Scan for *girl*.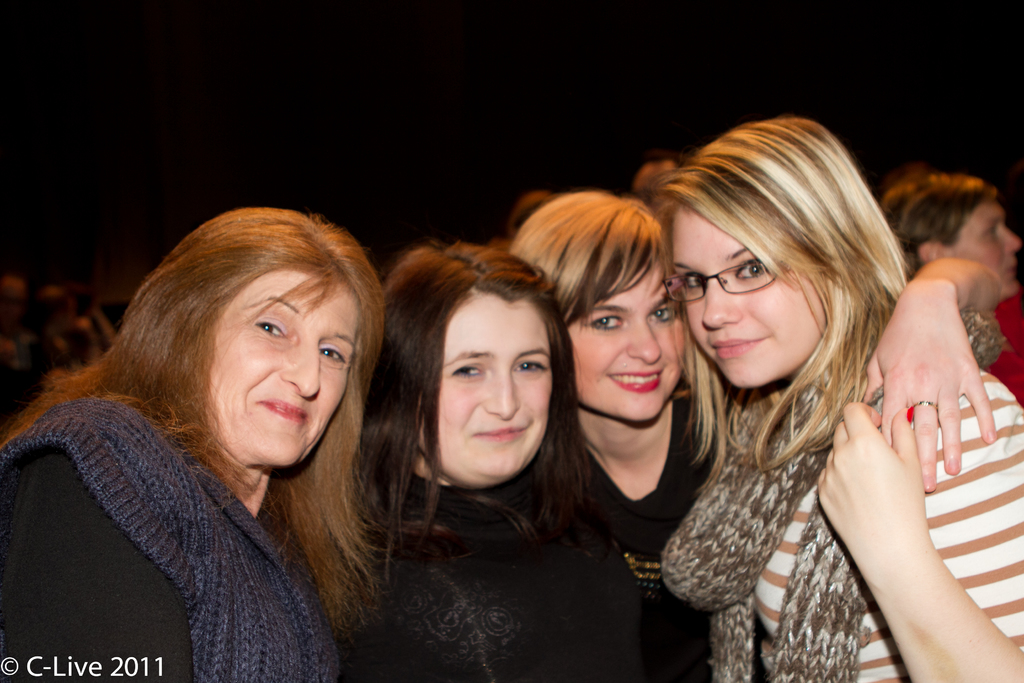
Scan result: 887/164/1023/308.
